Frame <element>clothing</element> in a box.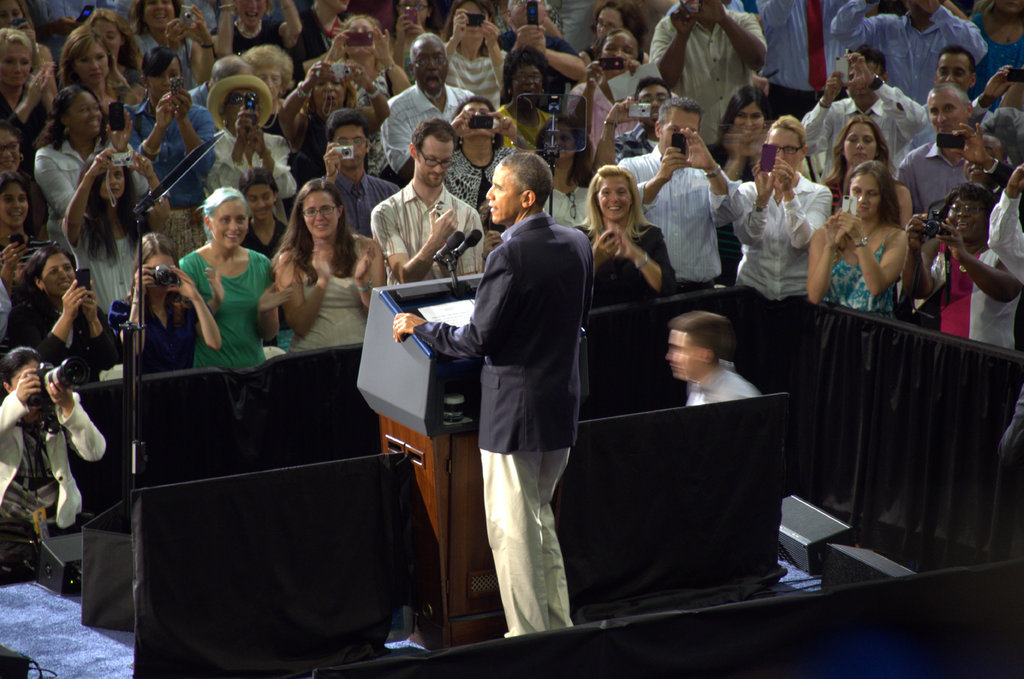
<region>293, 102, 330, 197</region>.
